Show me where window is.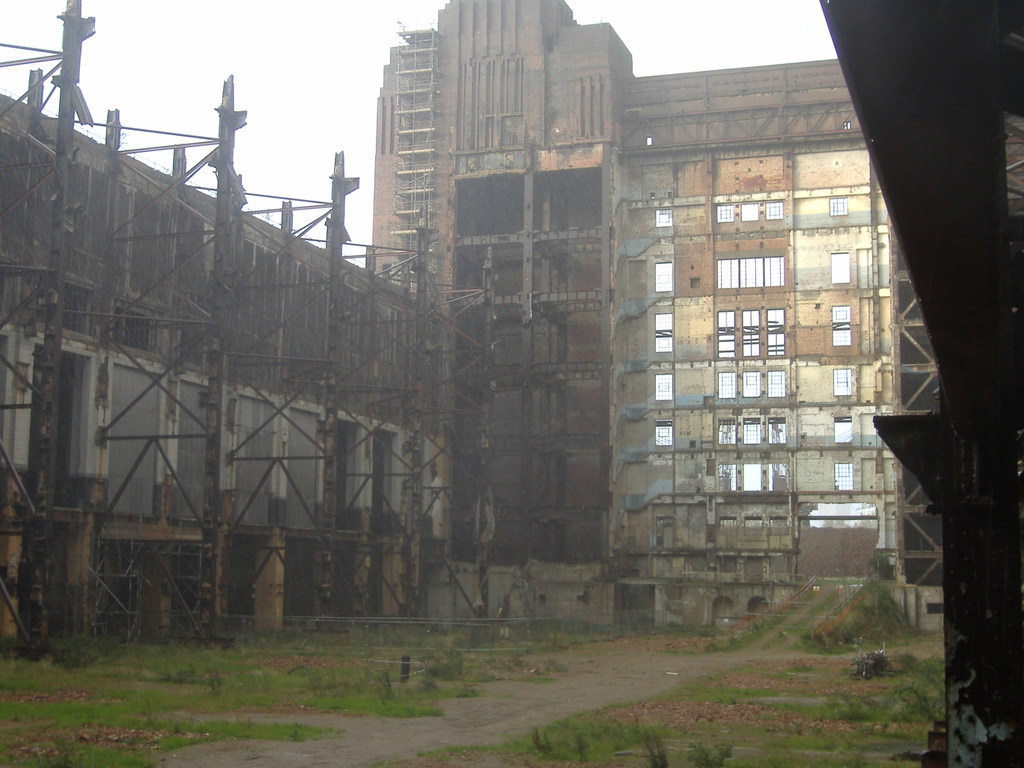
window is at 716/312/733/361.
